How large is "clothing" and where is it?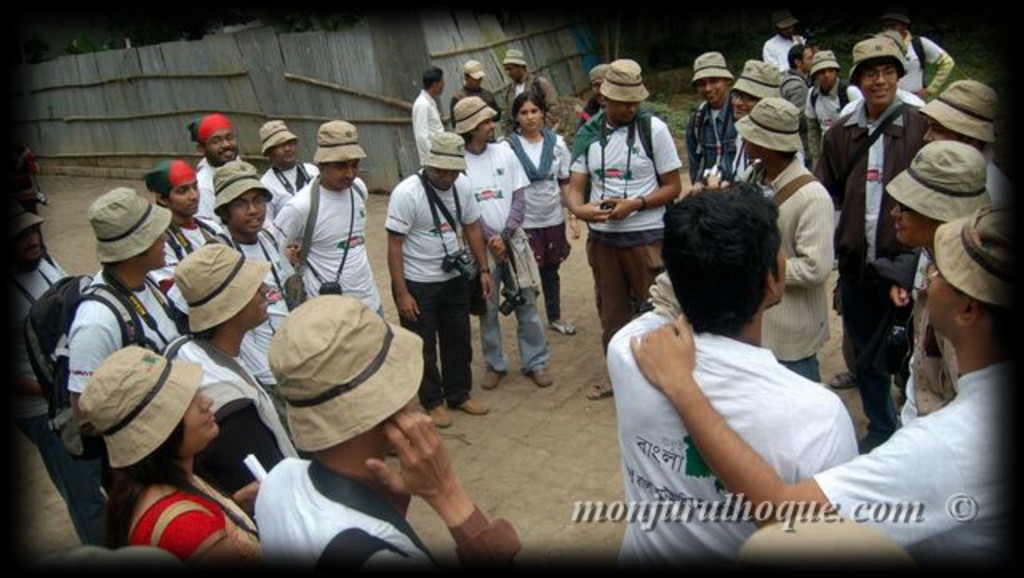
Bounding box: [730,133,802,179].
